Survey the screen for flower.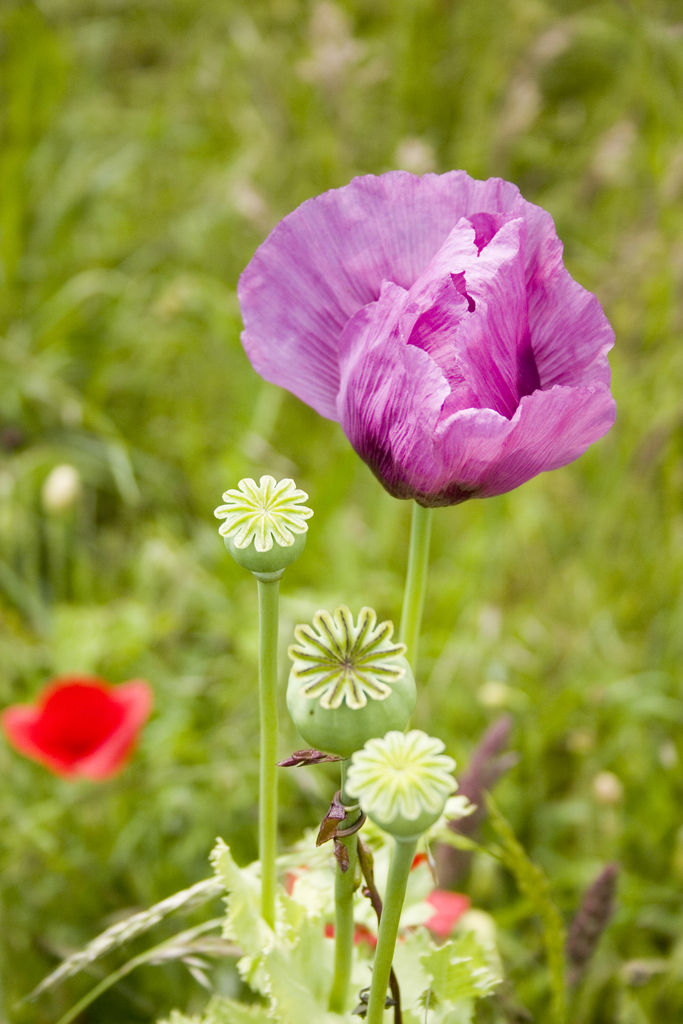
Survey found: bbox=[283, 603, 404, 717].
